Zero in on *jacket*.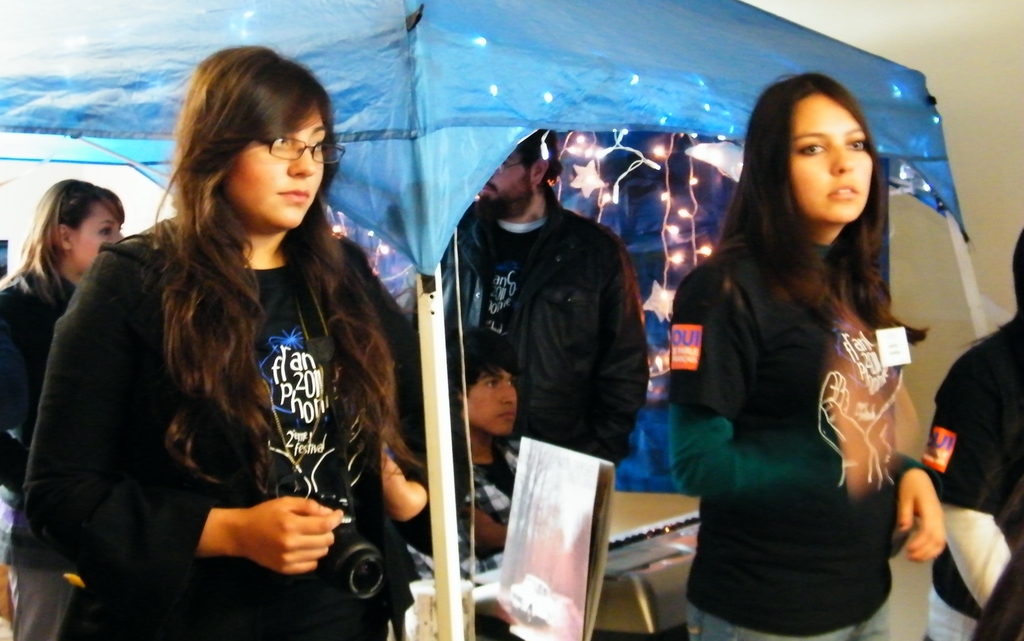
Zeroed in: (19, 224, 449, 640).
